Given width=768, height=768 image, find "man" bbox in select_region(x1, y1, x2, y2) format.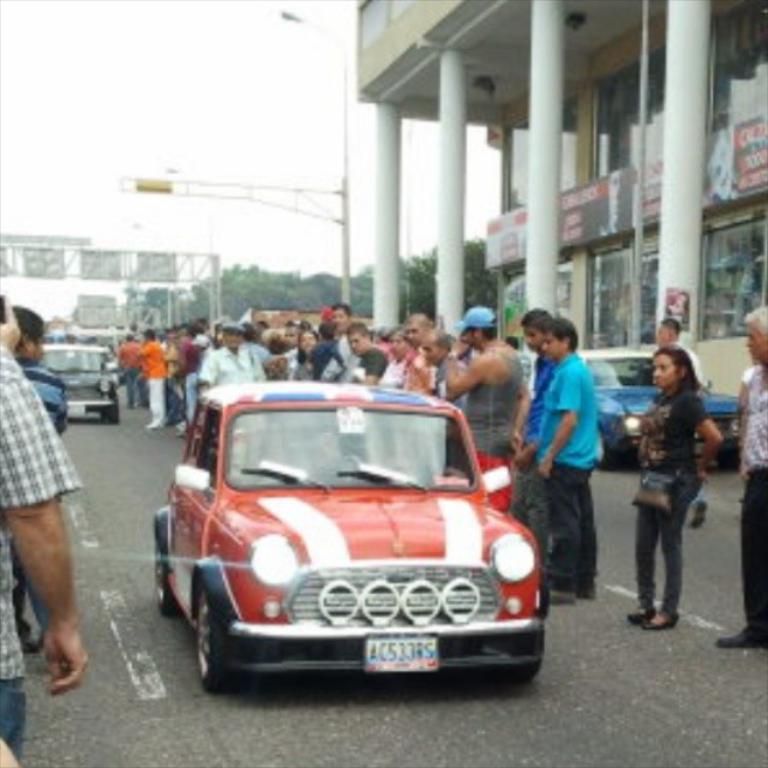
select_region(433, 330, 468, 414).
